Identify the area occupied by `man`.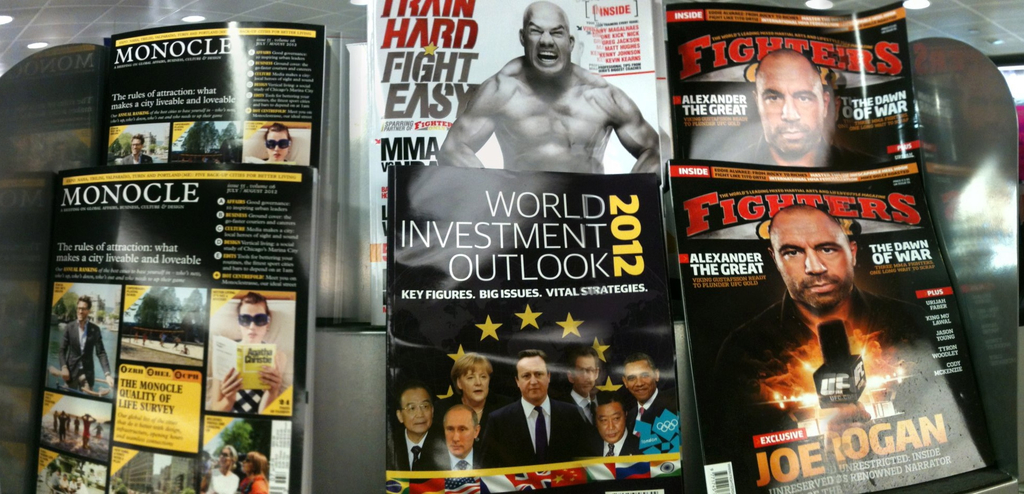
Area: <box>114,130,156,166</box>.
